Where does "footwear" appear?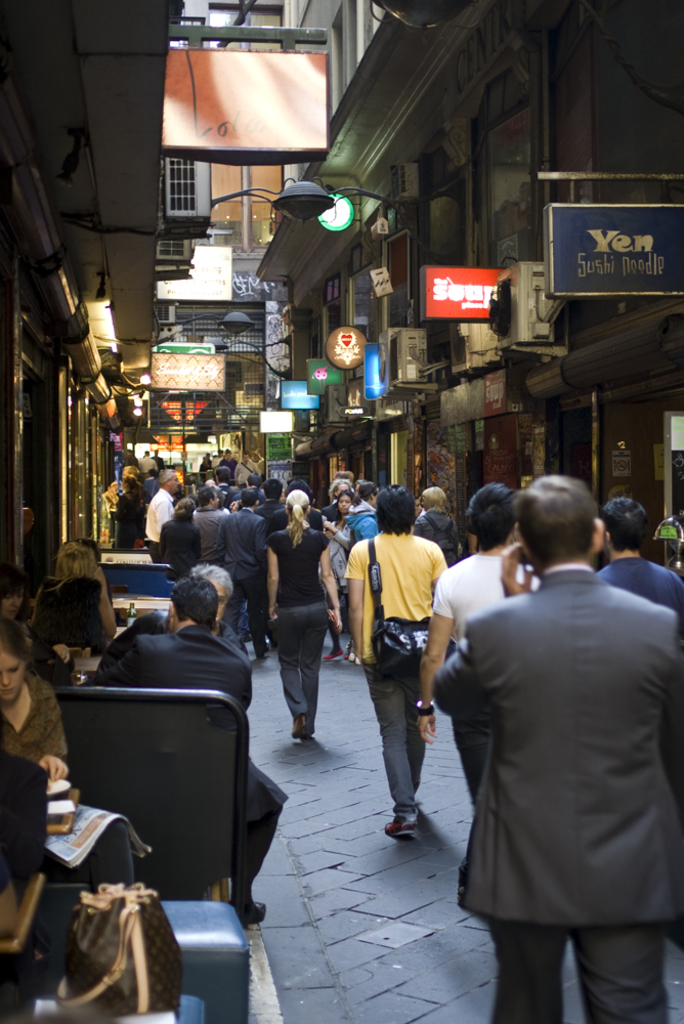
Appears at left=232, top=883, right=269, bottom=932.
